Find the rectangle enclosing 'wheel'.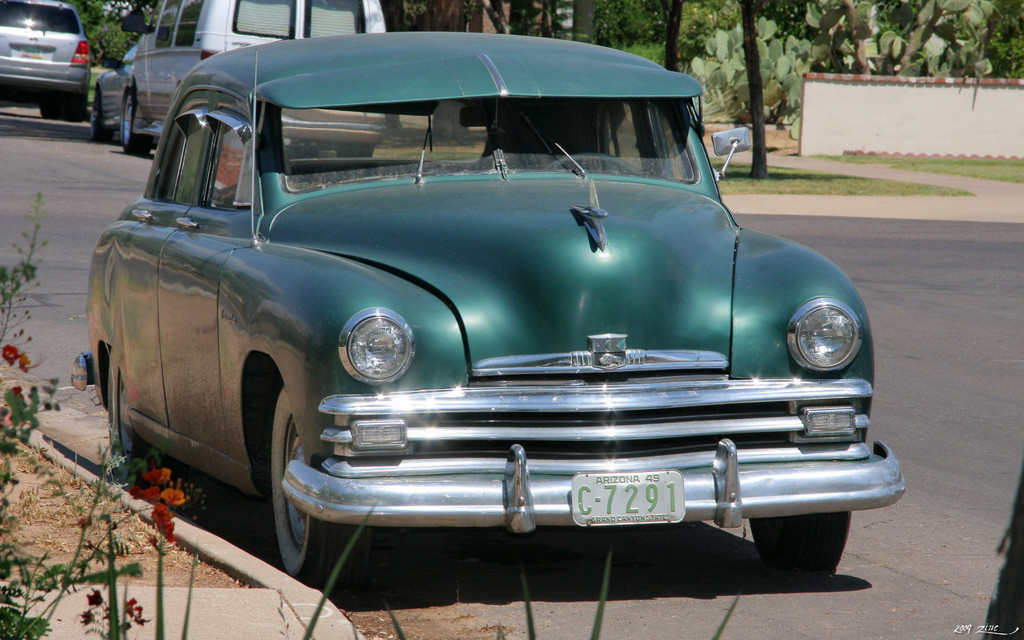
(x1=276, y1=378, x2=381, y2=586).
